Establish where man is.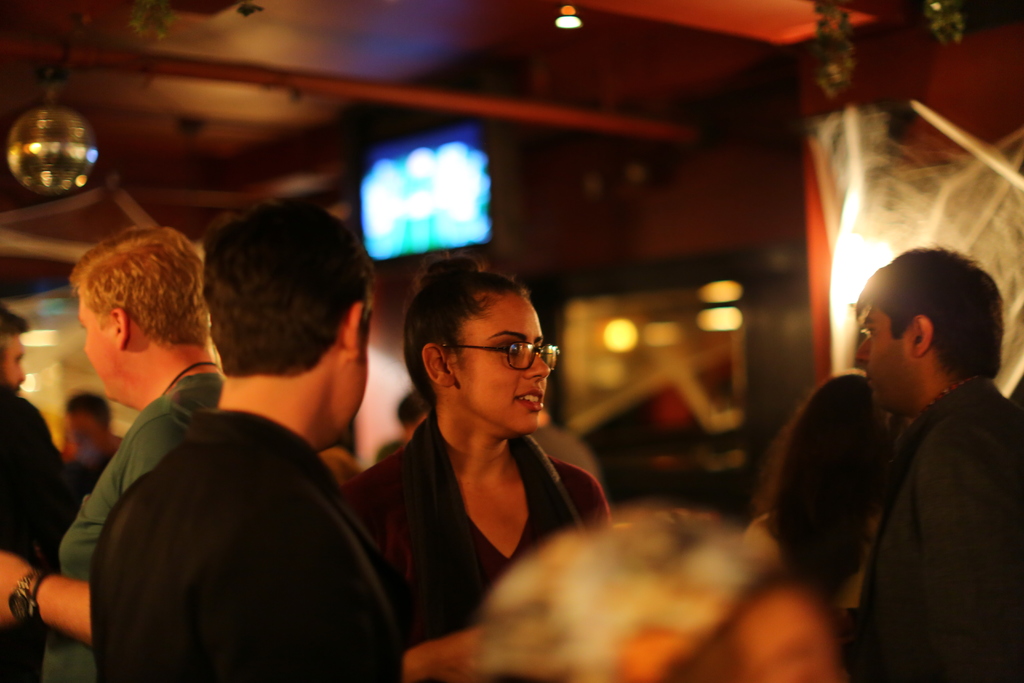
Established at bbox=(0, 304, 83, 682).
